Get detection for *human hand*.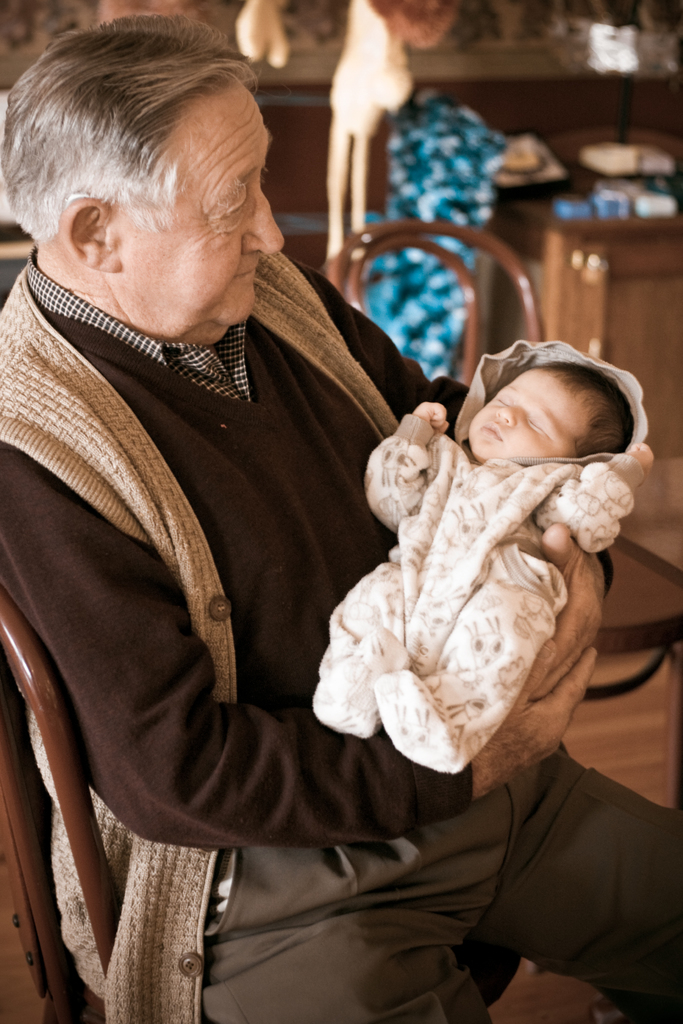
Detection: {"left": 471, "top": 639, "right": 597, "bottom": 803}.
